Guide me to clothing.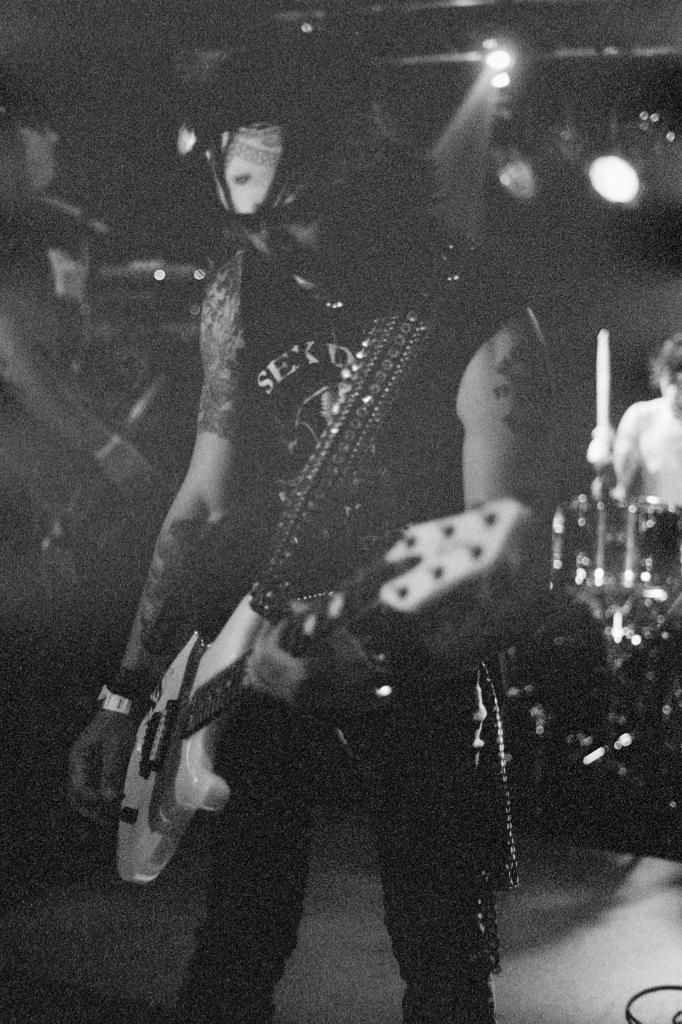
Guidance: 170/208/521/1023.
